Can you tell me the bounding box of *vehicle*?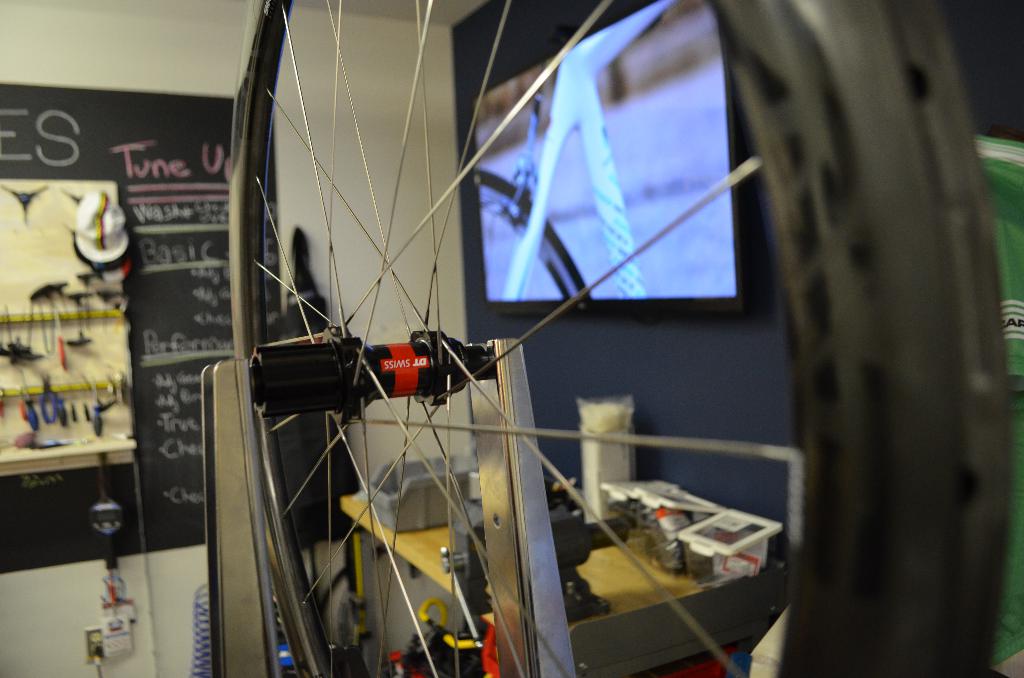
region(473, 0, 678, 308).
